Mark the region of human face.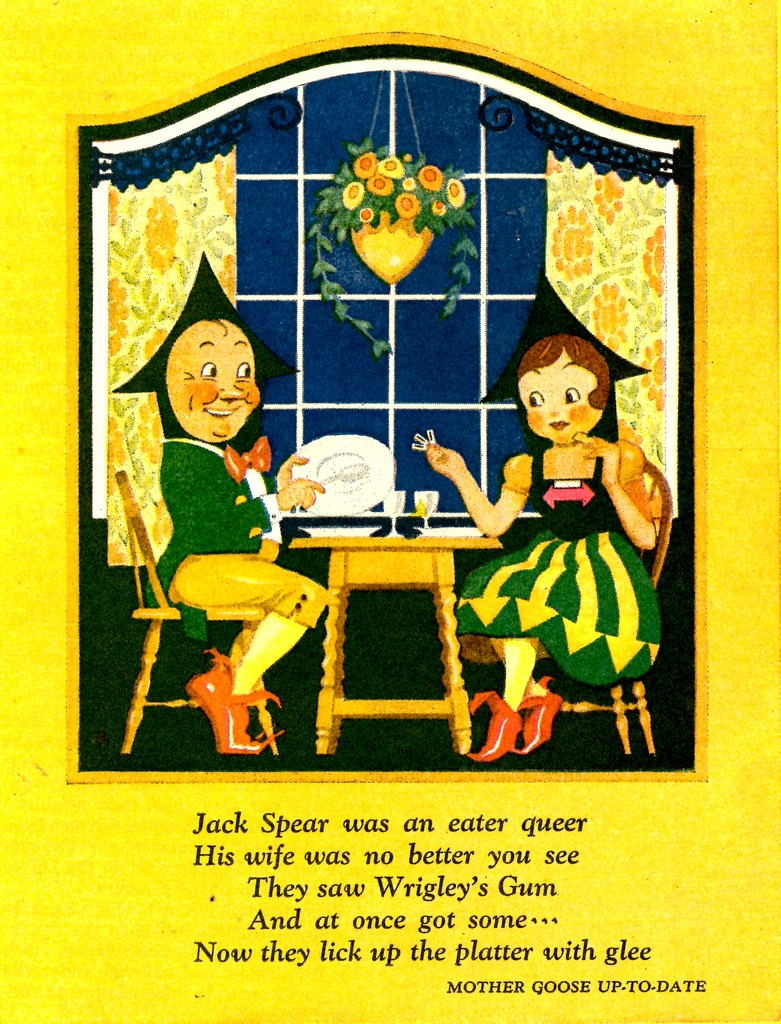
Region: BBox(508, 344, 609, 438).
